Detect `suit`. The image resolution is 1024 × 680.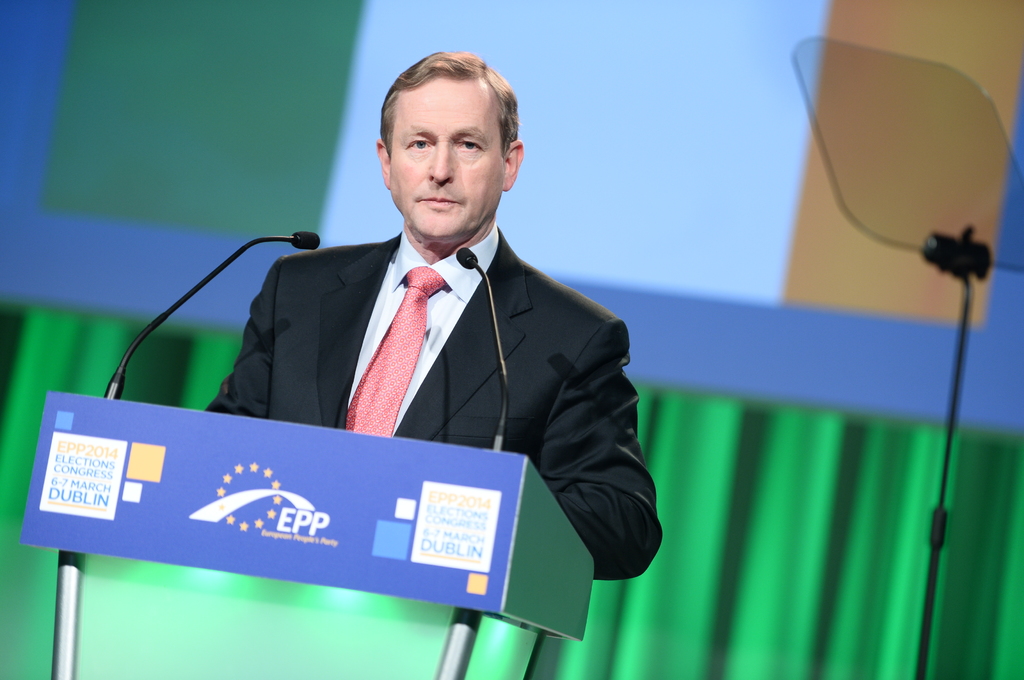
Rect(207, 225, 663, 579).
